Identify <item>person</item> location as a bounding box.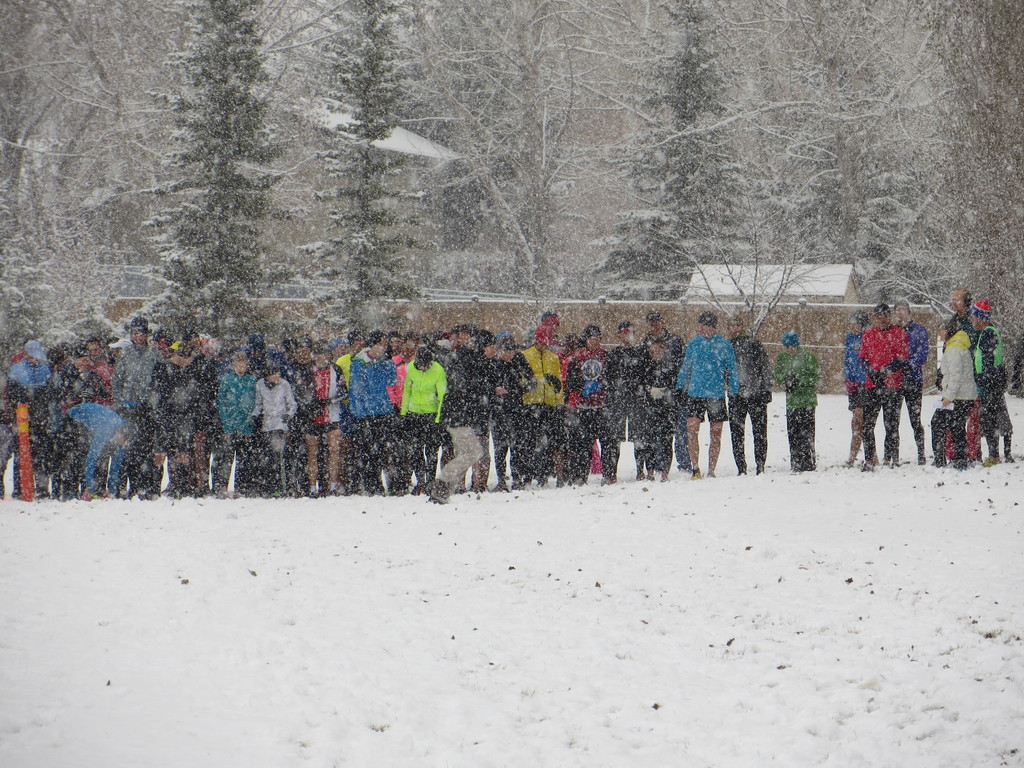
{"x1": 934, "y1": 316, "x2": 979, "y2": 467}.
